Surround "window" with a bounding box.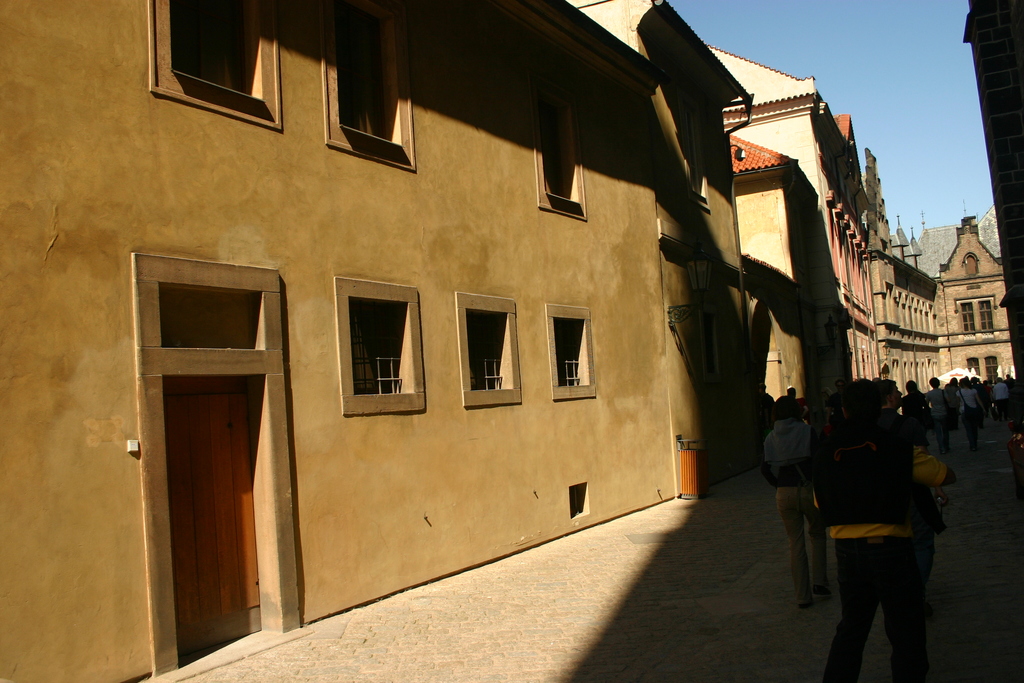
Rect(338, 278, 424, 411).
